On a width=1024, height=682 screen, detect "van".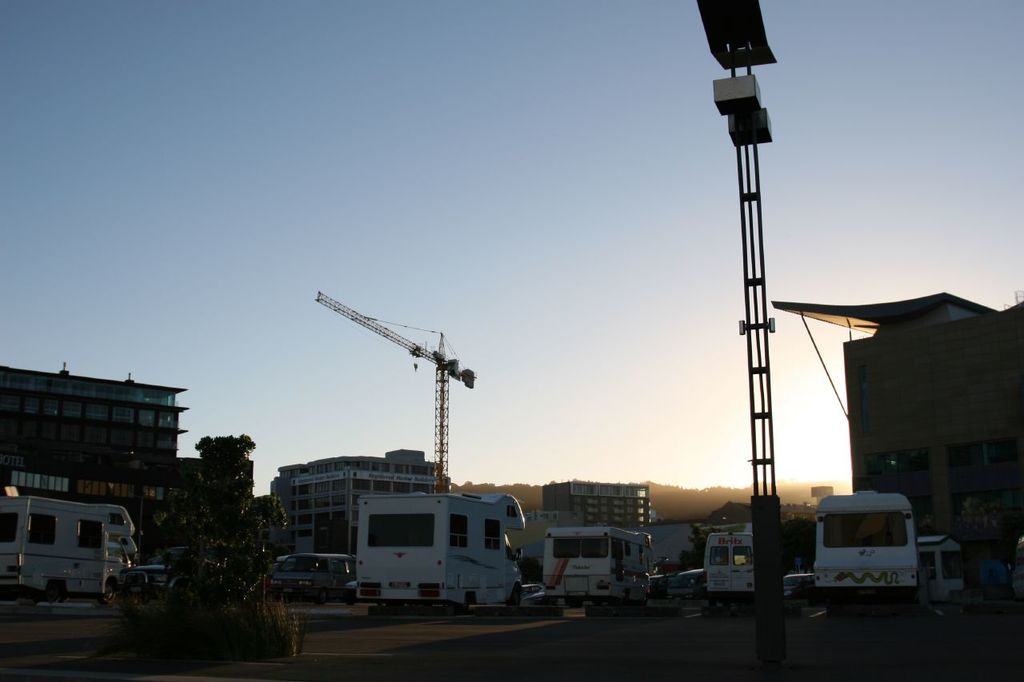
x1=0, y1=493, x2=137, y2=605.
